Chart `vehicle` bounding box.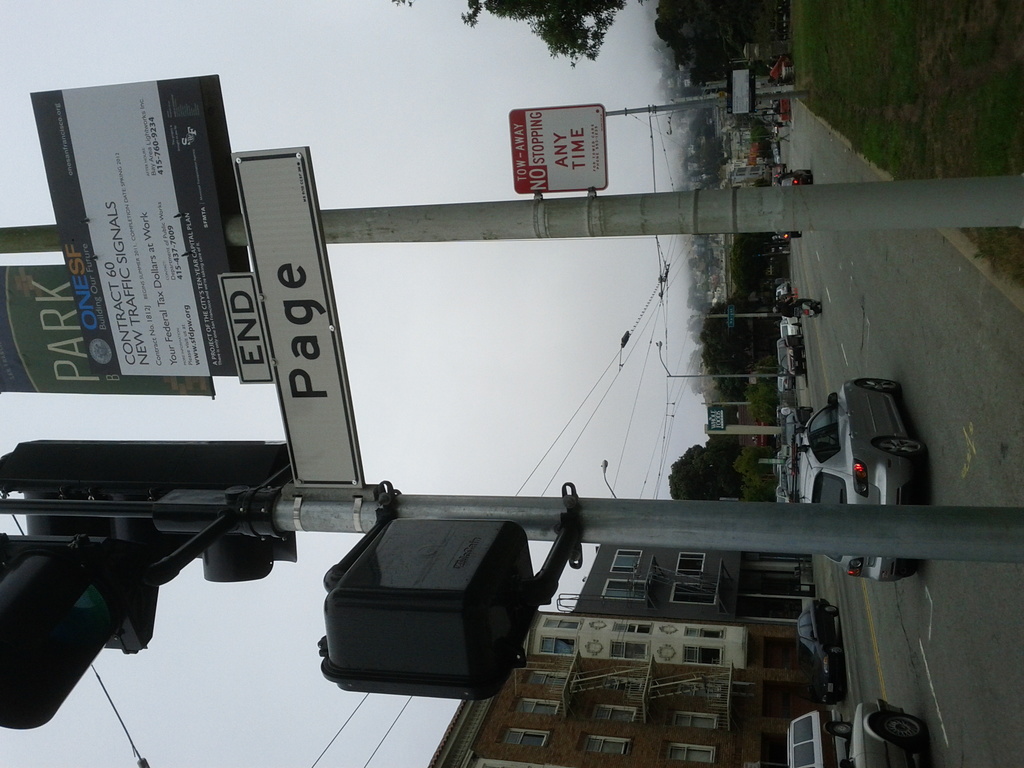
Charted: rect(793, 383, 929, 584).
